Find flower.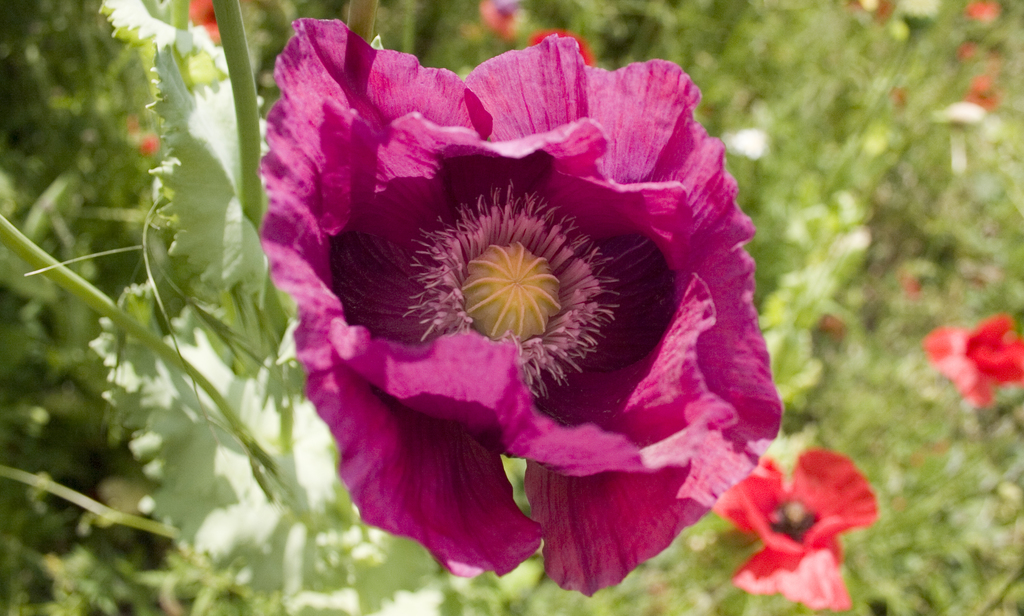
bbox=(920, 312, 1023, 404).
